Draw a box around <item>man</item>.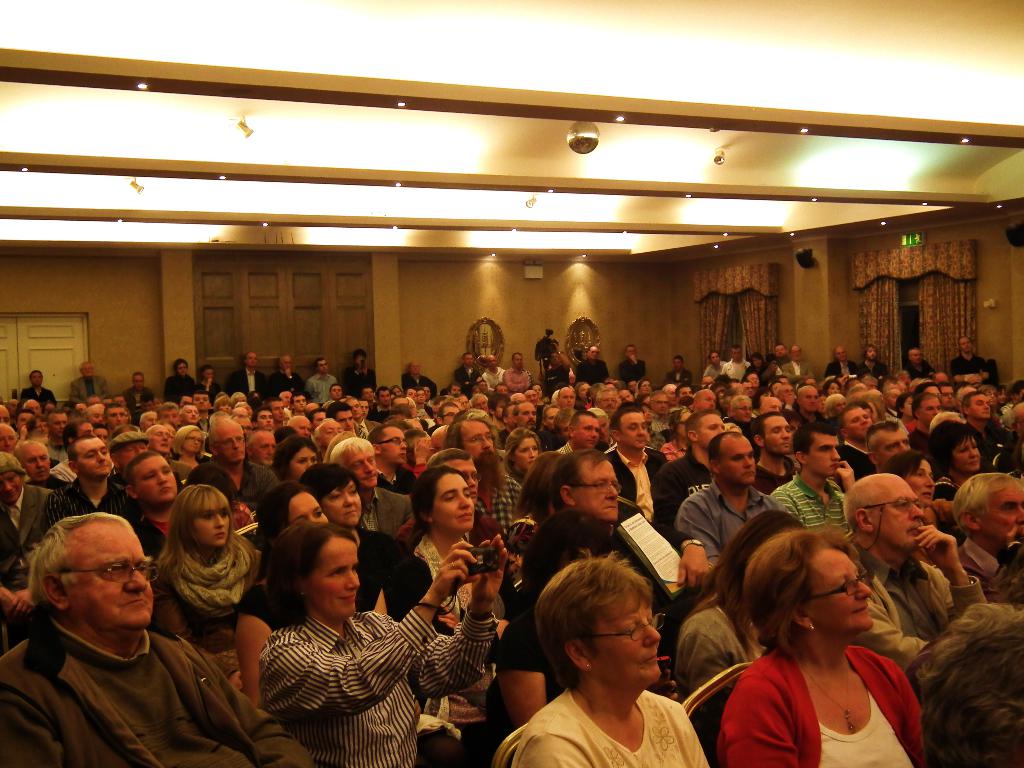
Rect(590, 385, 616, 418).
